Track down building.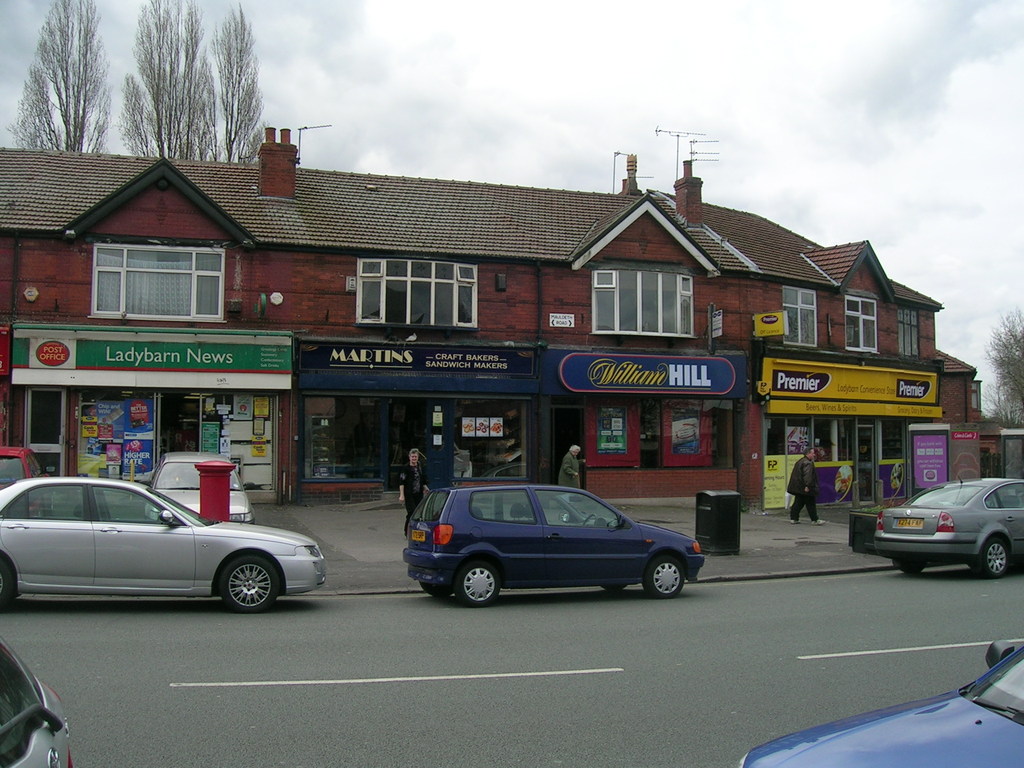
Tracked to Rect(0, 127, 1023, 511).
